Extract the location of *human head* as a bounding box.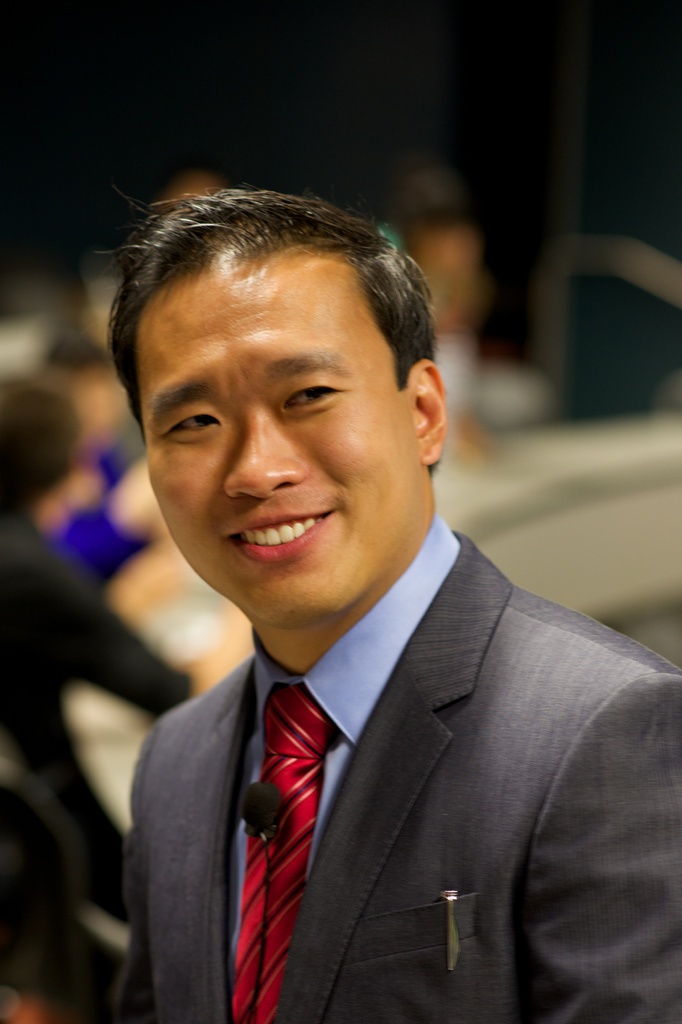
crop(132, 180, 440, 553).
